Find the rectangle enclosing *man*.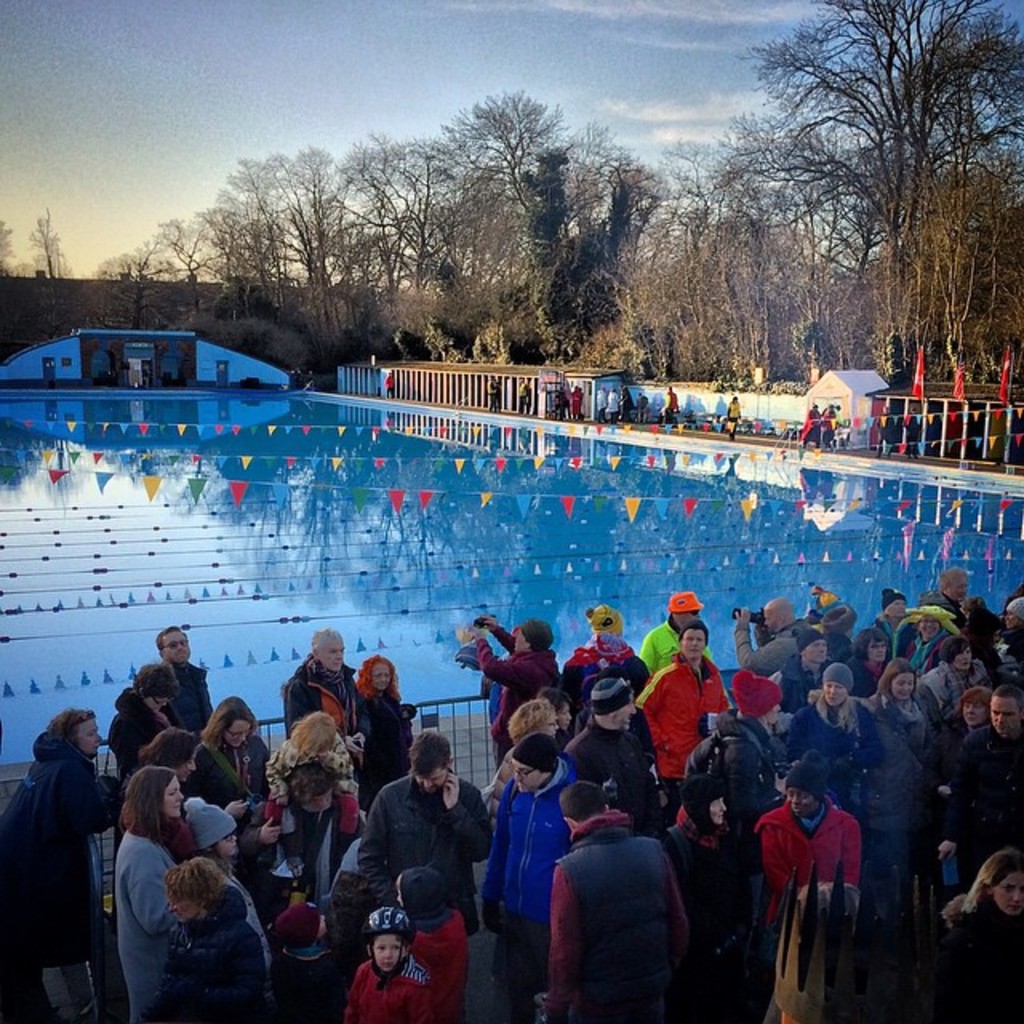
[left=722, top=584, right=814, bottom=691].
